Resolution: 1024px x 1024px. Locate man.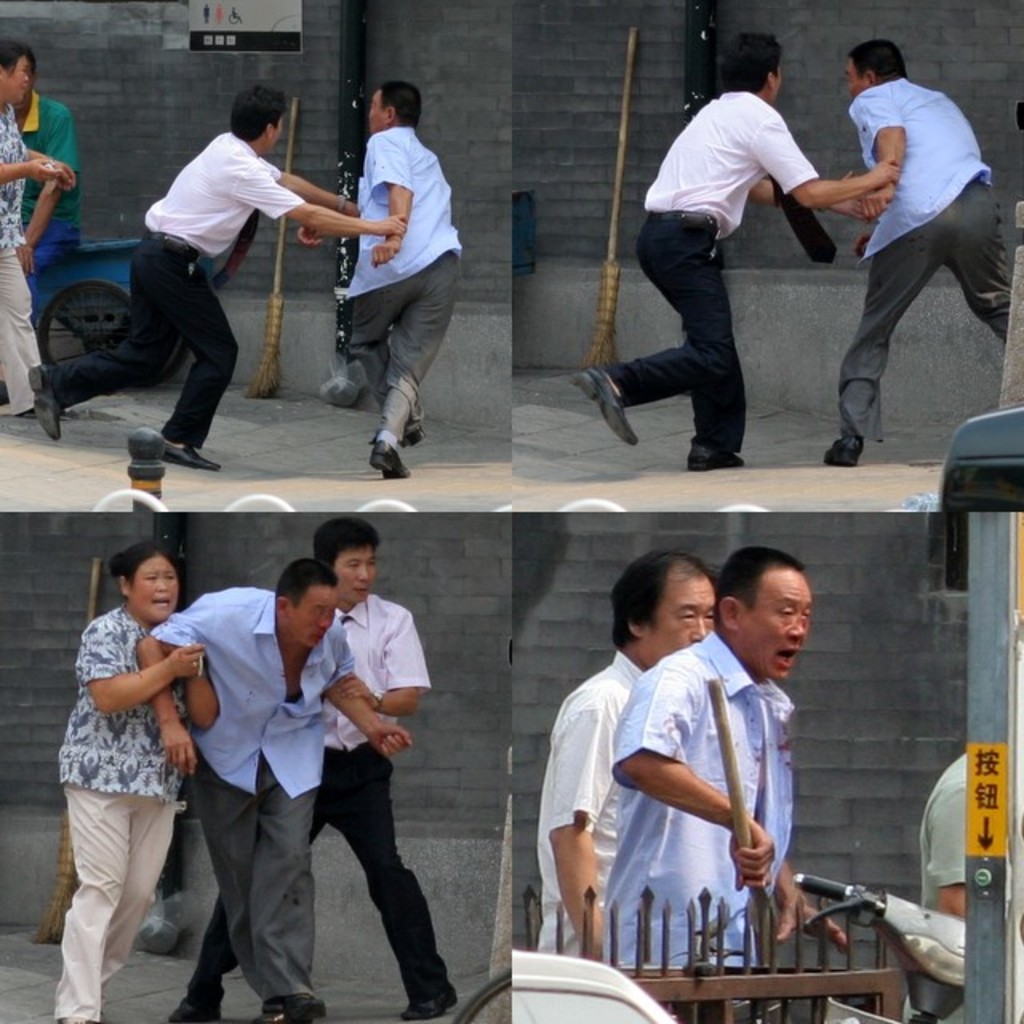
Rect(528, 547, 718, 958).
